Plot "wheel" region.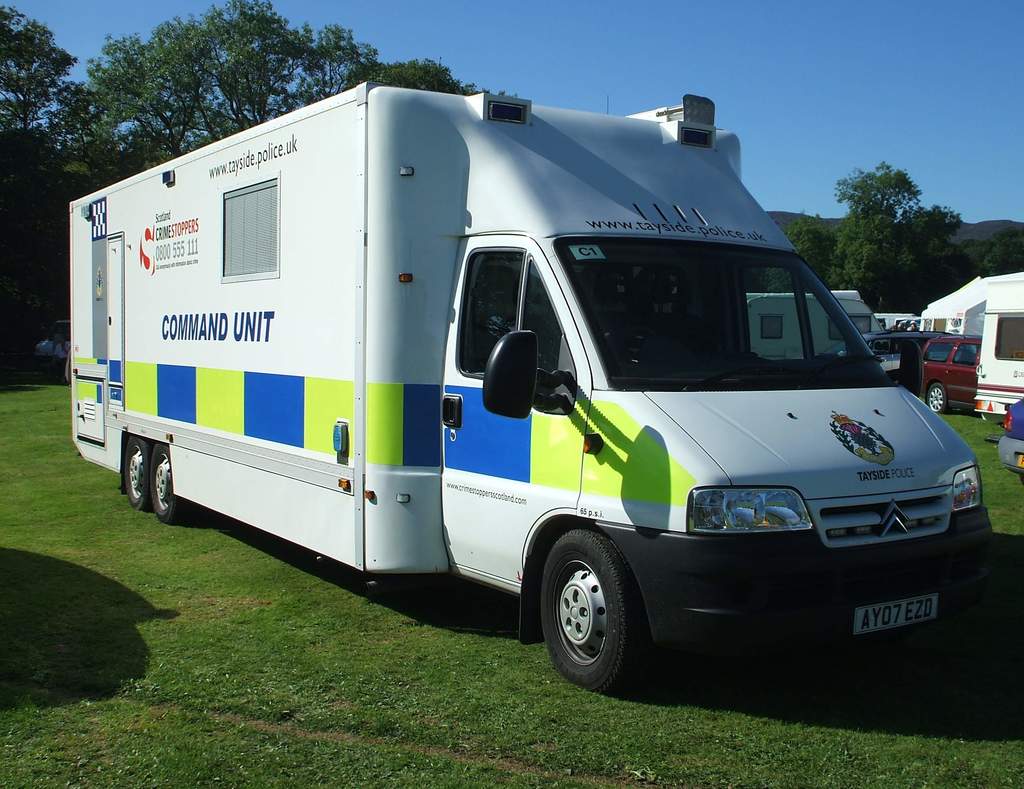
Plotted at (left=928, top=383, right=945, bottom=411).
